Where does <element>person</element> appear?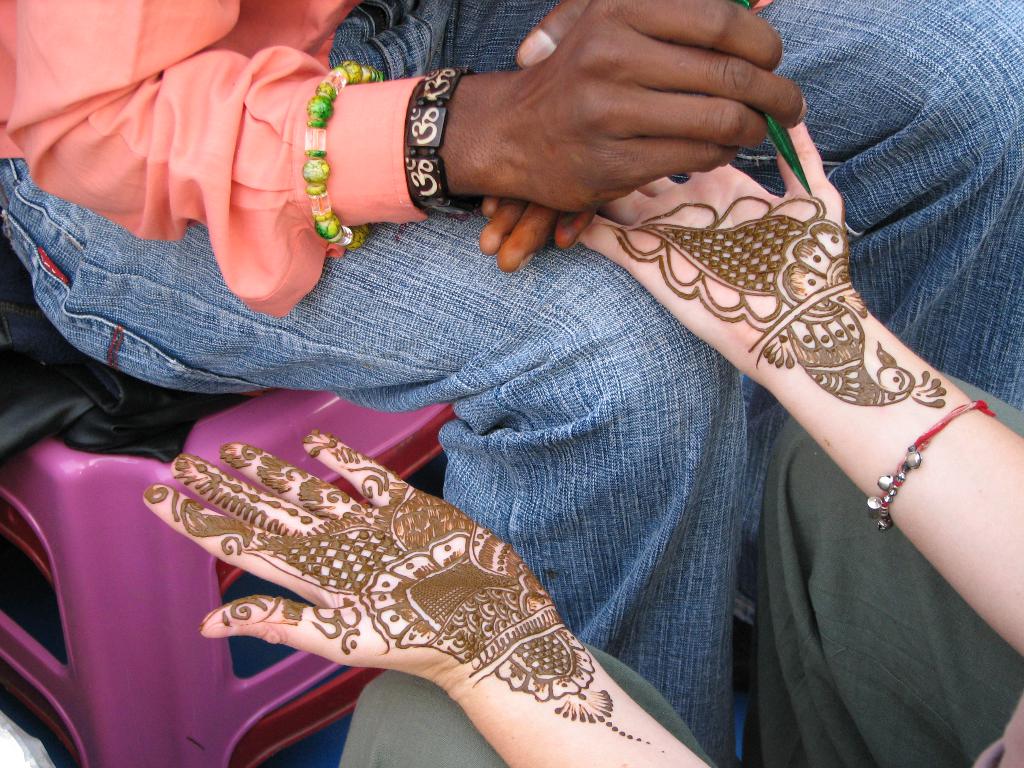
Appears at [4,0,1023,756].
